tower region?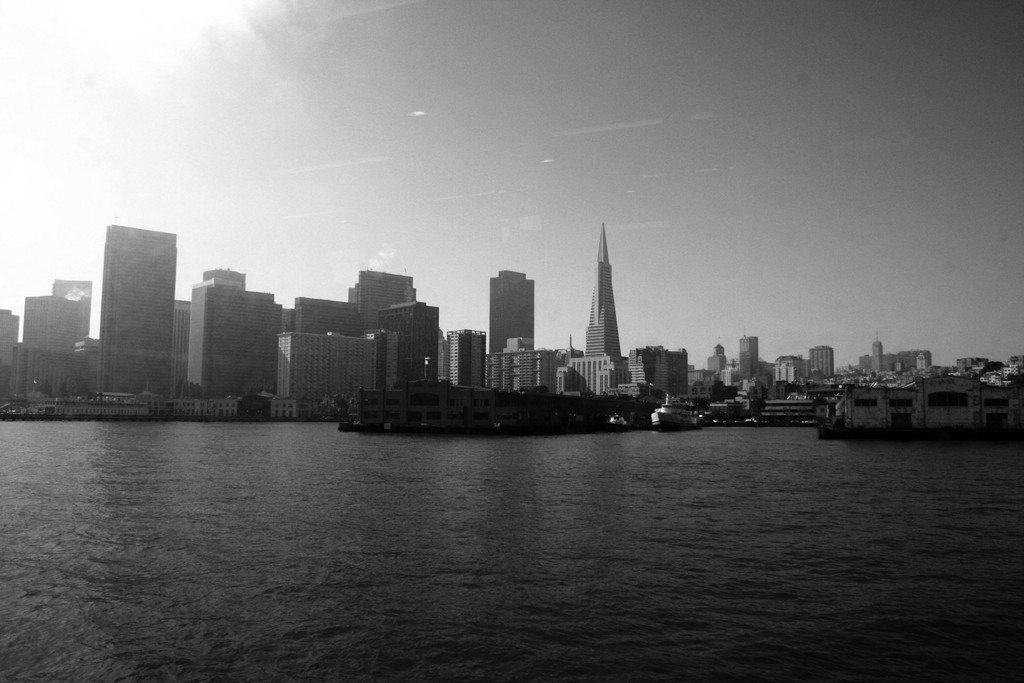
detection(86, 186, 189, 391)
